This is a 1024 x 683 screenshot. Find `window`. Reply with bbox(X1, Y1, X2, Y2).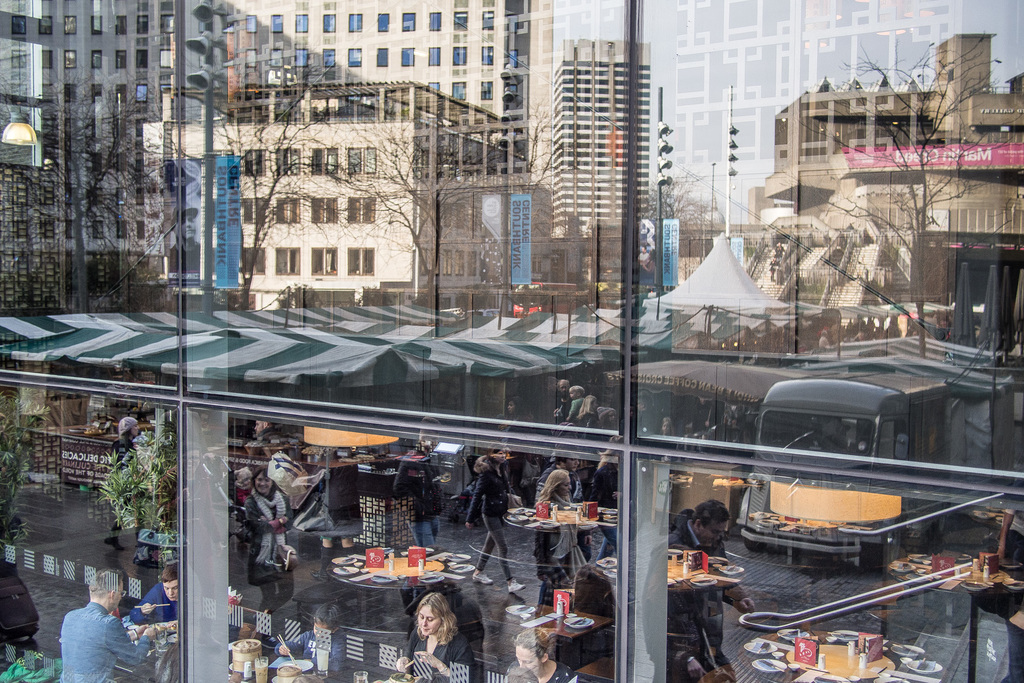
bbox(339, 247, 374, 280).
